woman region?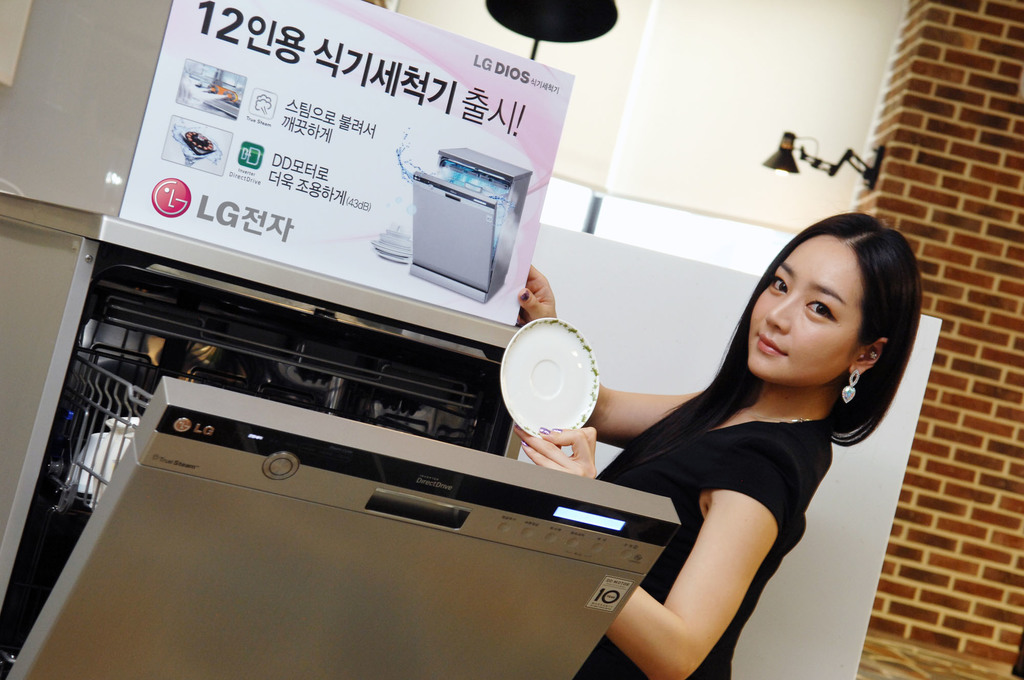
detection(585, 216, 902, 668)
